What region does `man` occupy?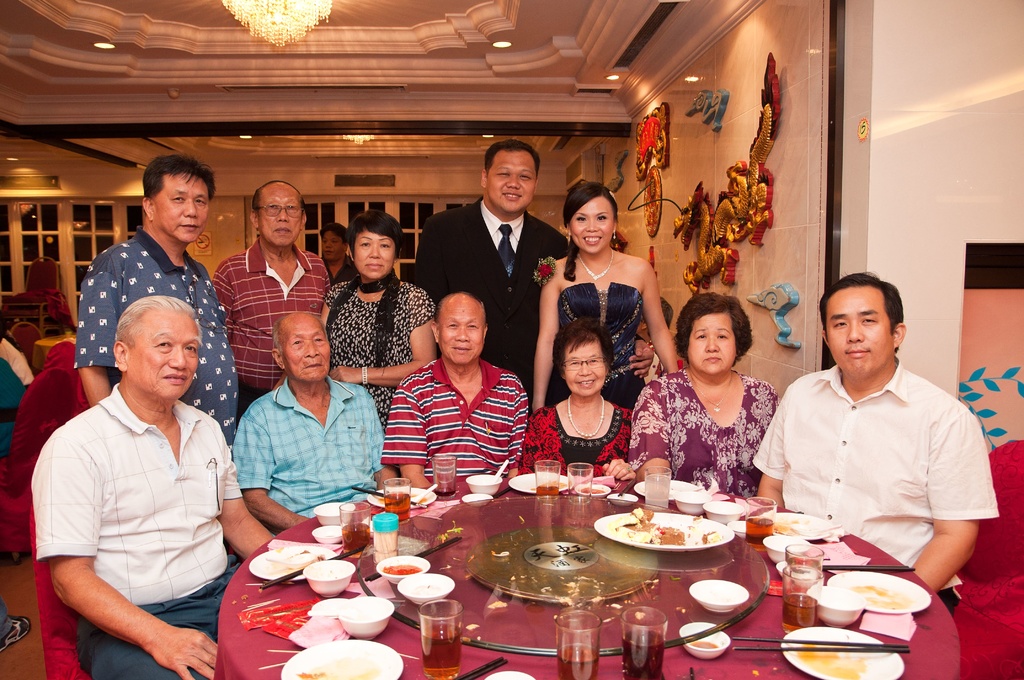
region(232, 314, 384, 533).
